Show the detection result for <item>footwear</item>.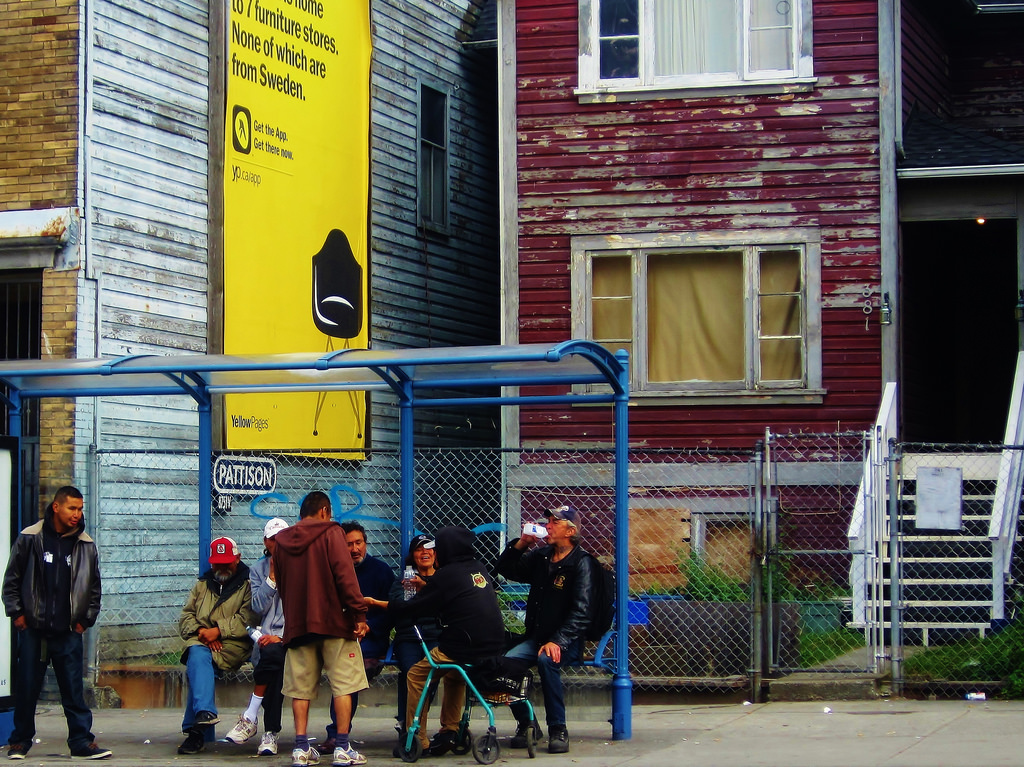
<bbox>334, 740, 362, 766</bbox>.
